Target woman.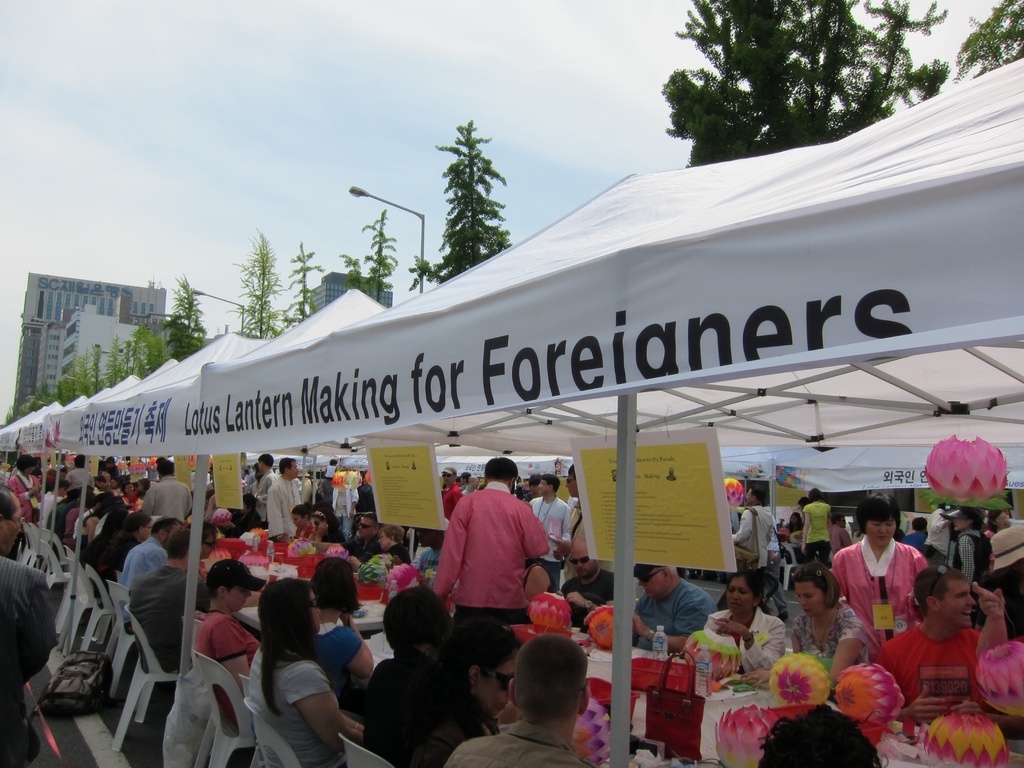
Target region: detection(747, 563, 867, 692).
